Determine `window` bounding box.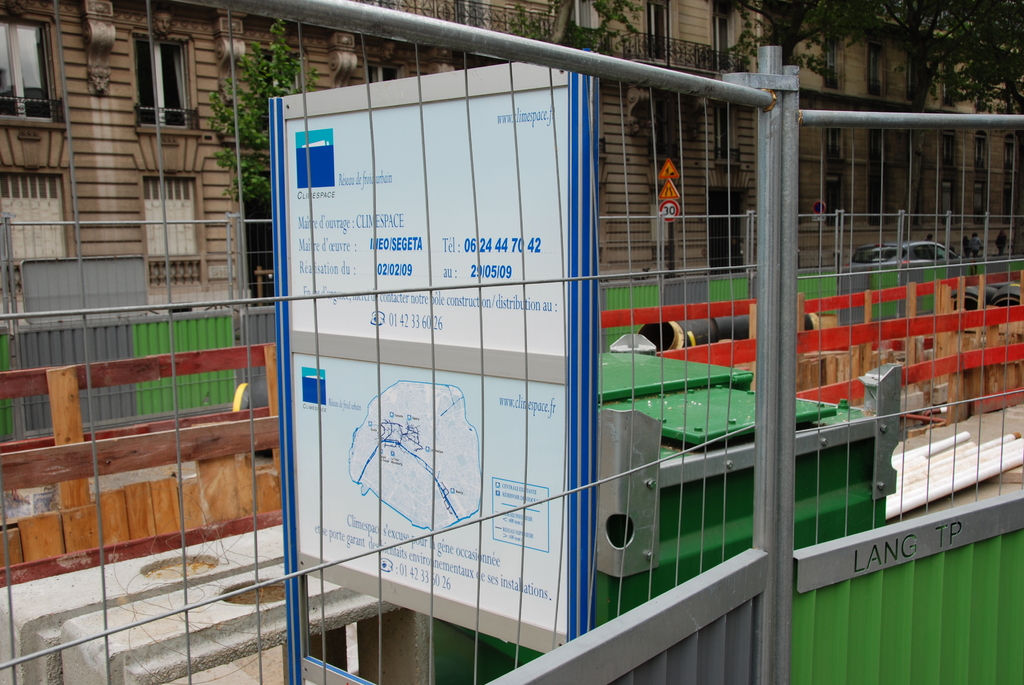
Determined: {"left": 1005, "top": 132, "right": 1014, "bottom": 168}.
